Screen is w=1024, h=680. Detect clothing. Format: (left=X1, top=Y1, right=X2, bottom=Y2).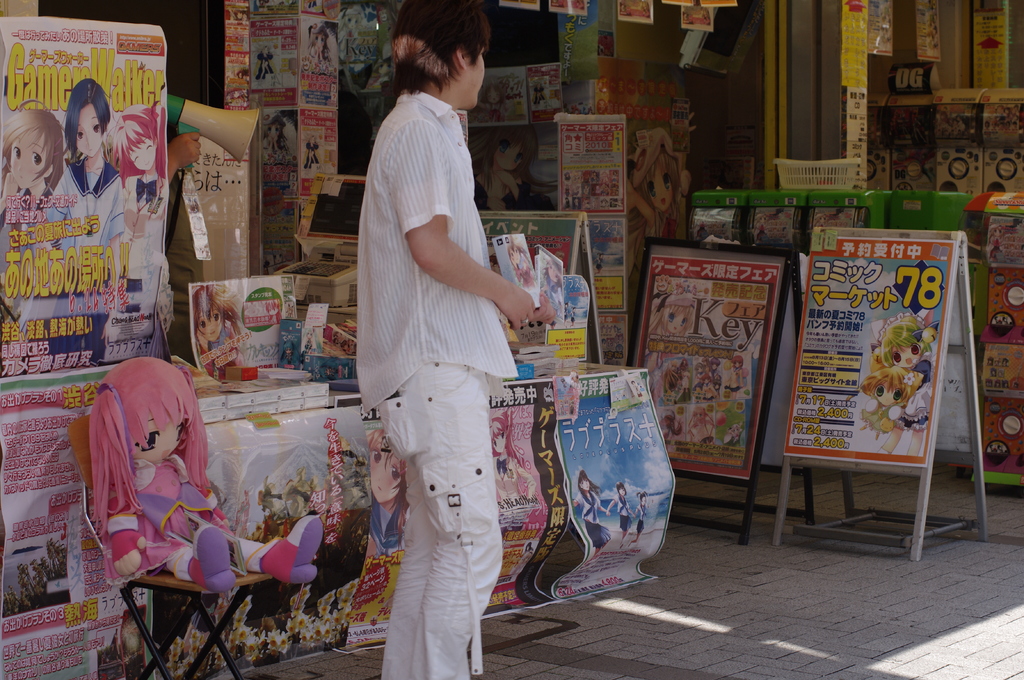
(left=352, top=82, right=531, bottom=670).
